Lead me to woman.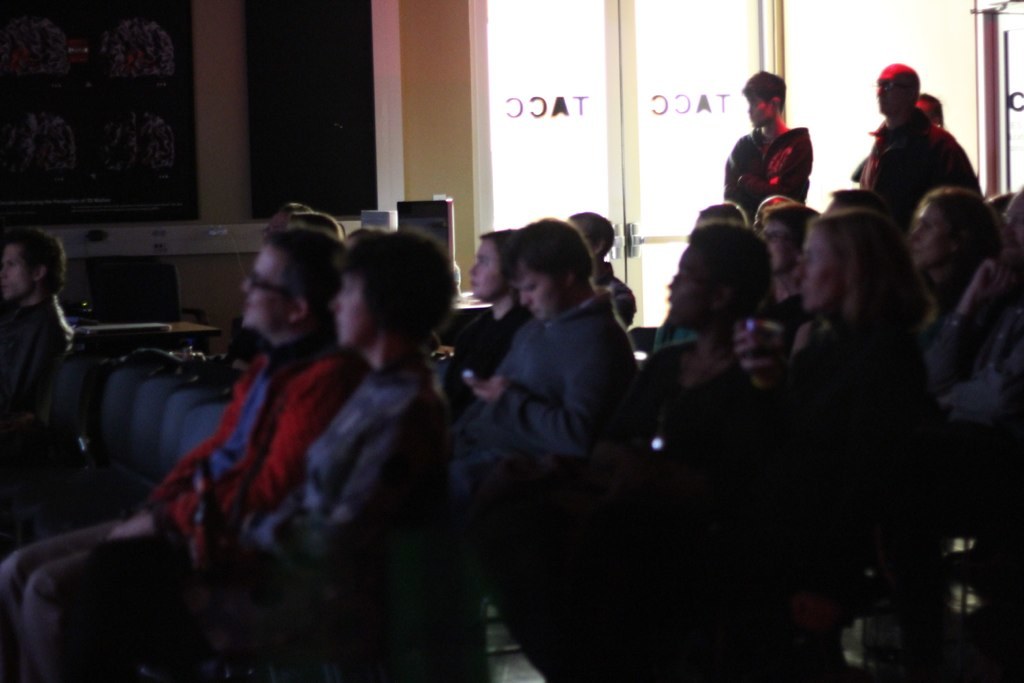
Lead to [x1=730, y1=205, x2=916, y2=570].
